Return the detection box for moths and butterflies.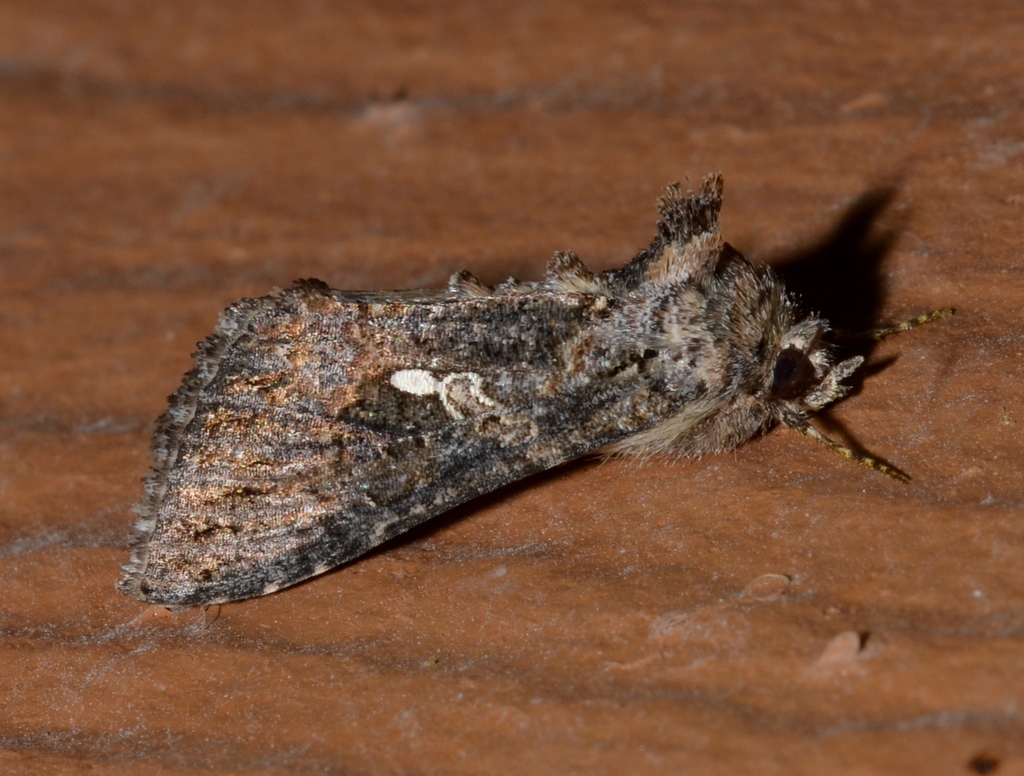
116:169:961:610.
